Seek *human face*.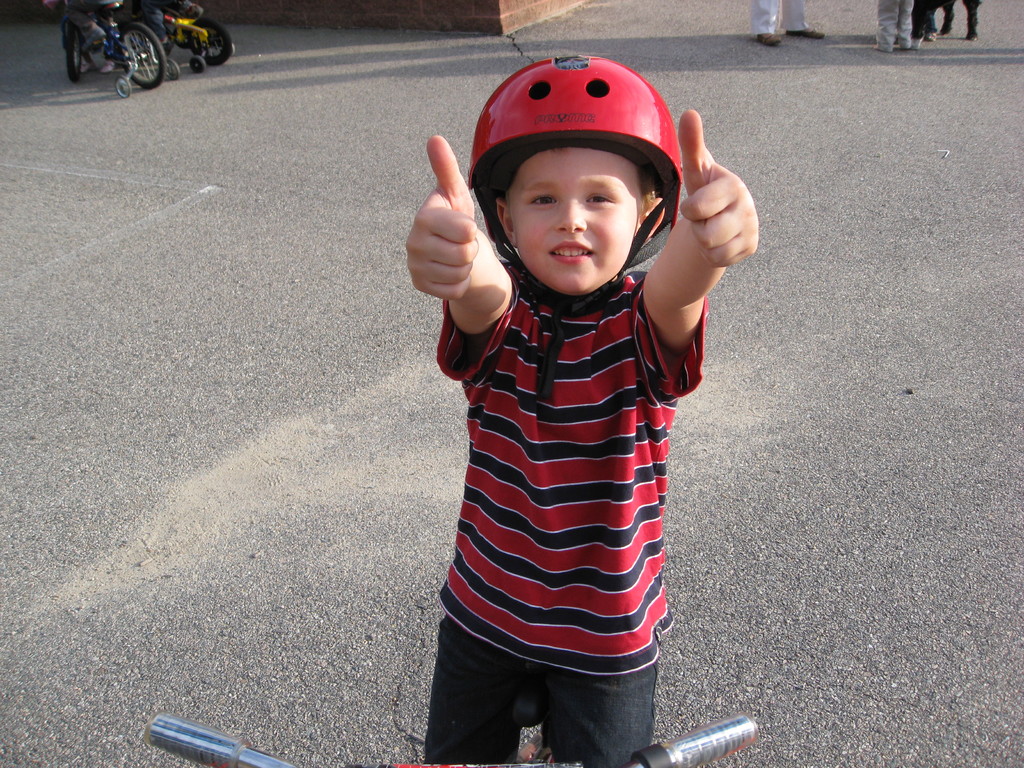
<bbox>504, 145, 640, 291</bbox>.
